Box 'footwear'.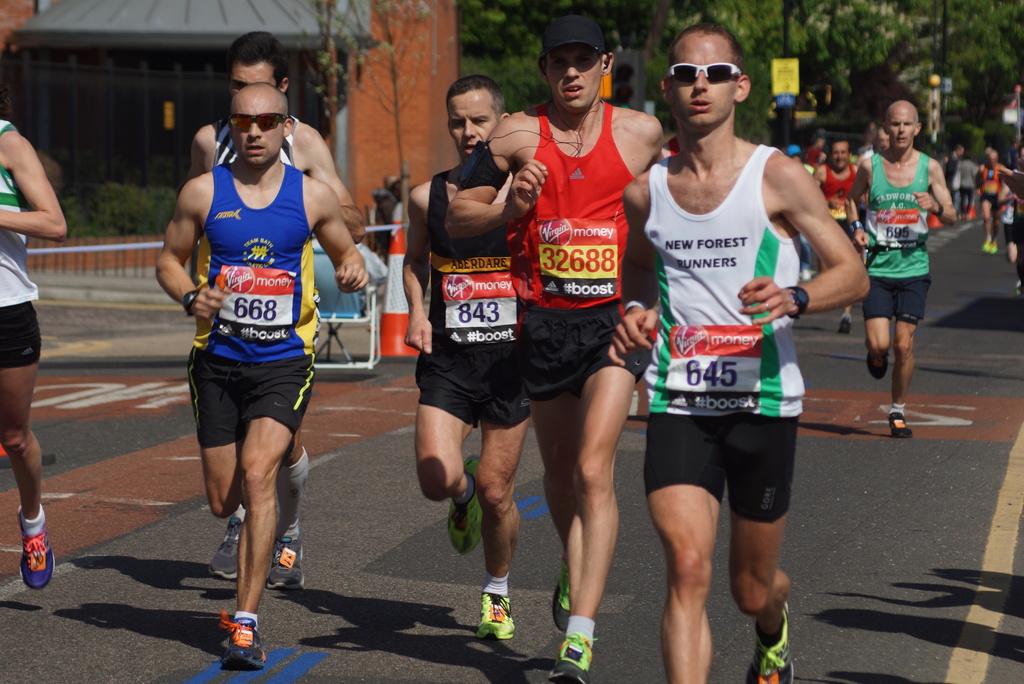
(left=981, top=236, right=991, bottom=251).
